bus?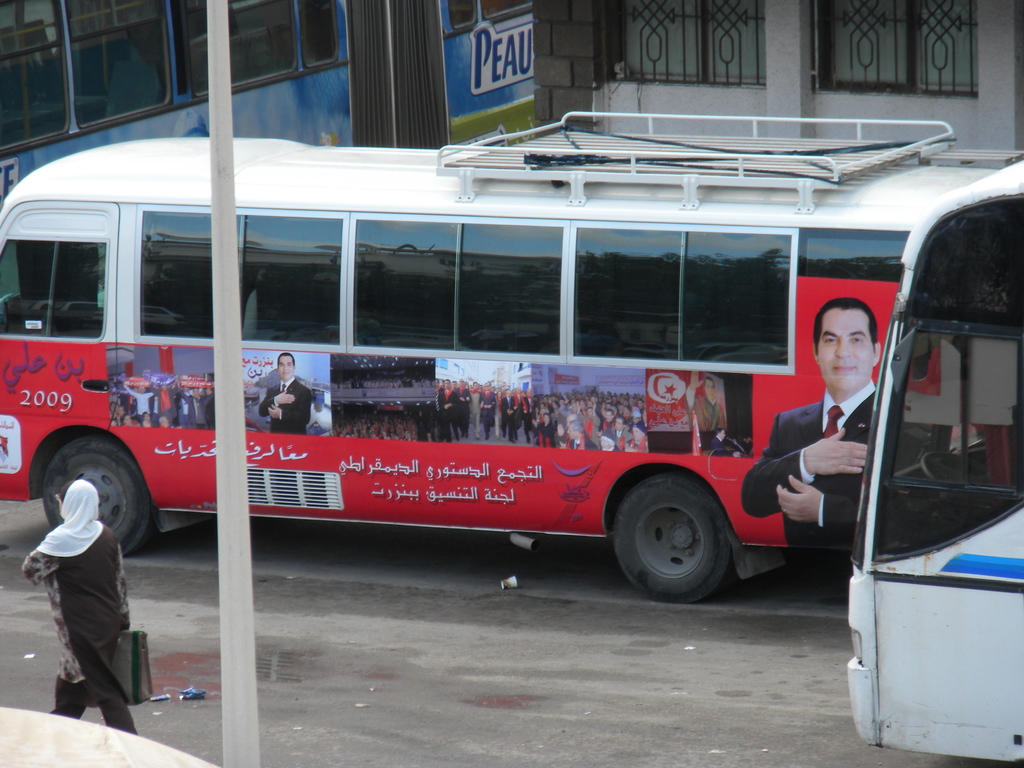
bbox=[848, 157, 1020, 765]
